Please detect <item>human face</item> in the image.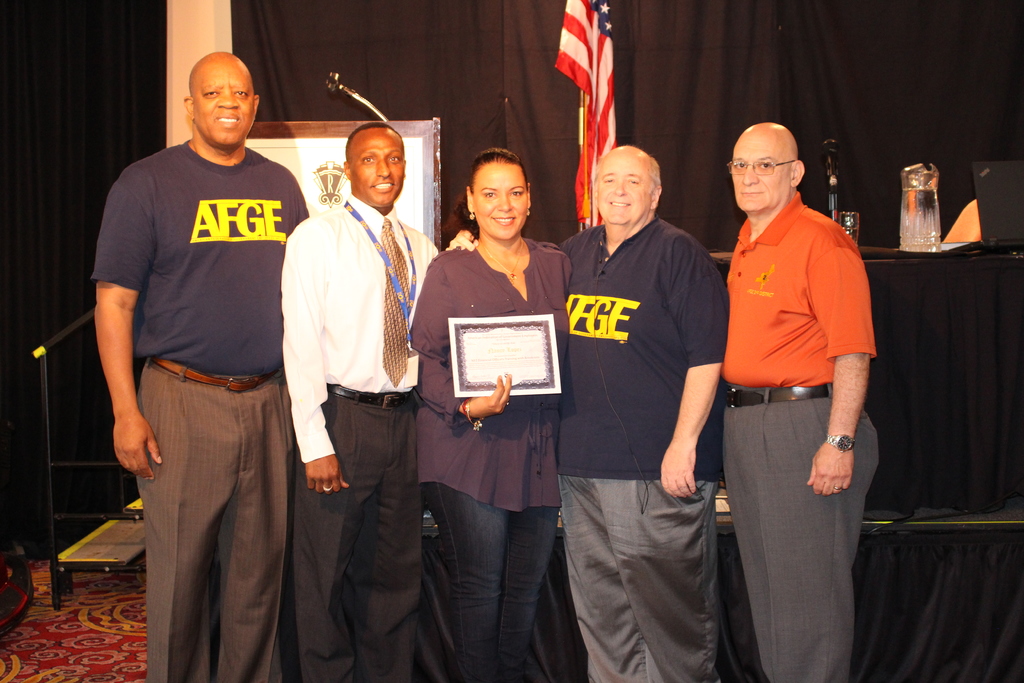
l=730, t=131, r=789, b=215.
